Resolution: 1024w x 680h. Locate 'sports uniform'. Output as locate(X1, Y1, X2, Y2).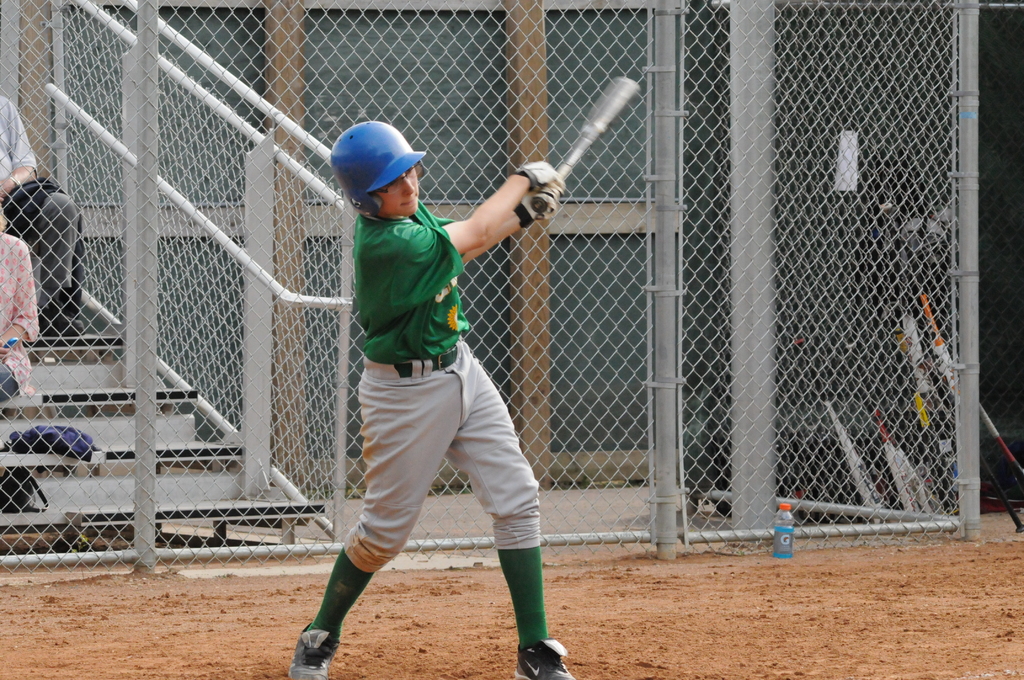
locate(289, 119, 564, 679).
